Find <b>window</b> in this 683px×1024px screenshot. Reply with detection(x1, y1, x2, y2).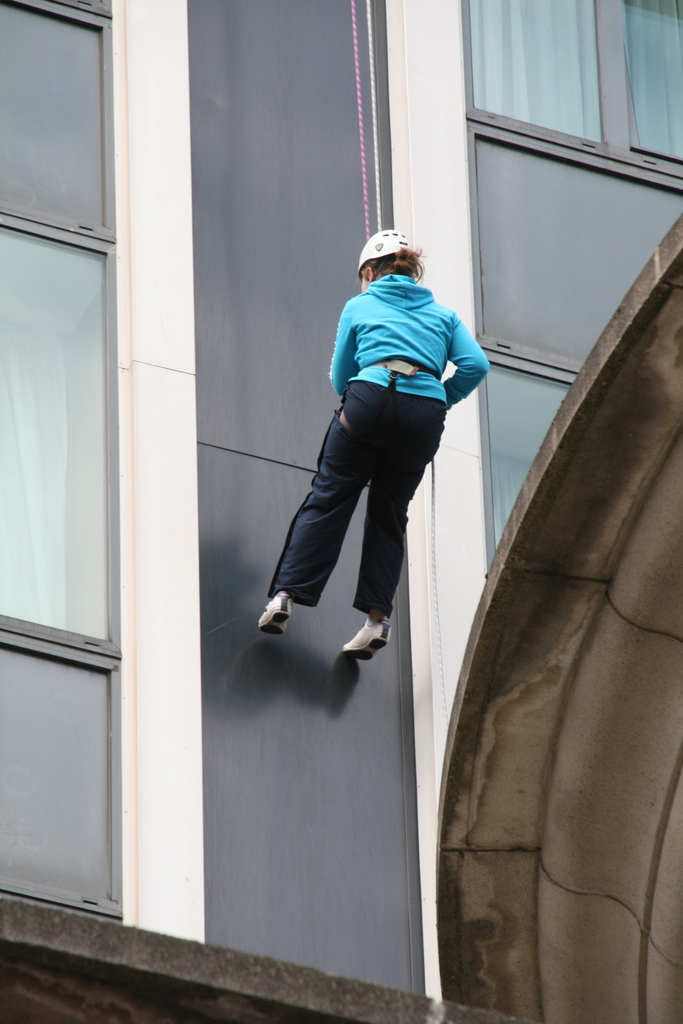
detection(466, 129, 682, 383).
